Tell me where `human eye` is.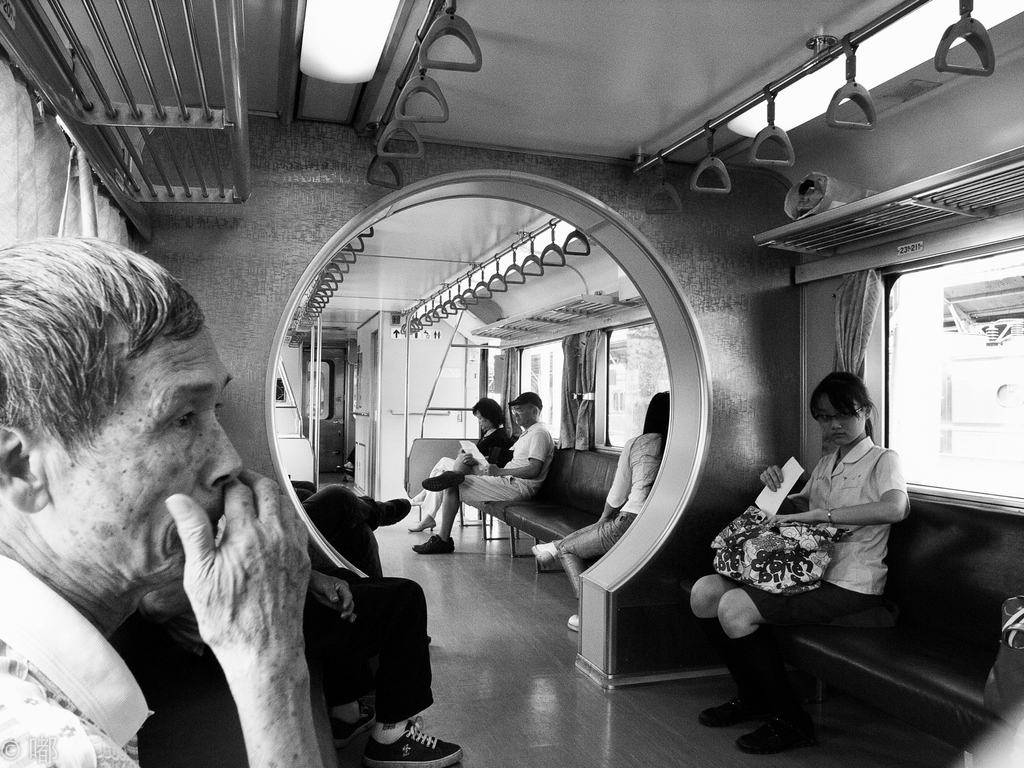
`human eye` is at x1=815 y1=413 x2=834 y2=426.
